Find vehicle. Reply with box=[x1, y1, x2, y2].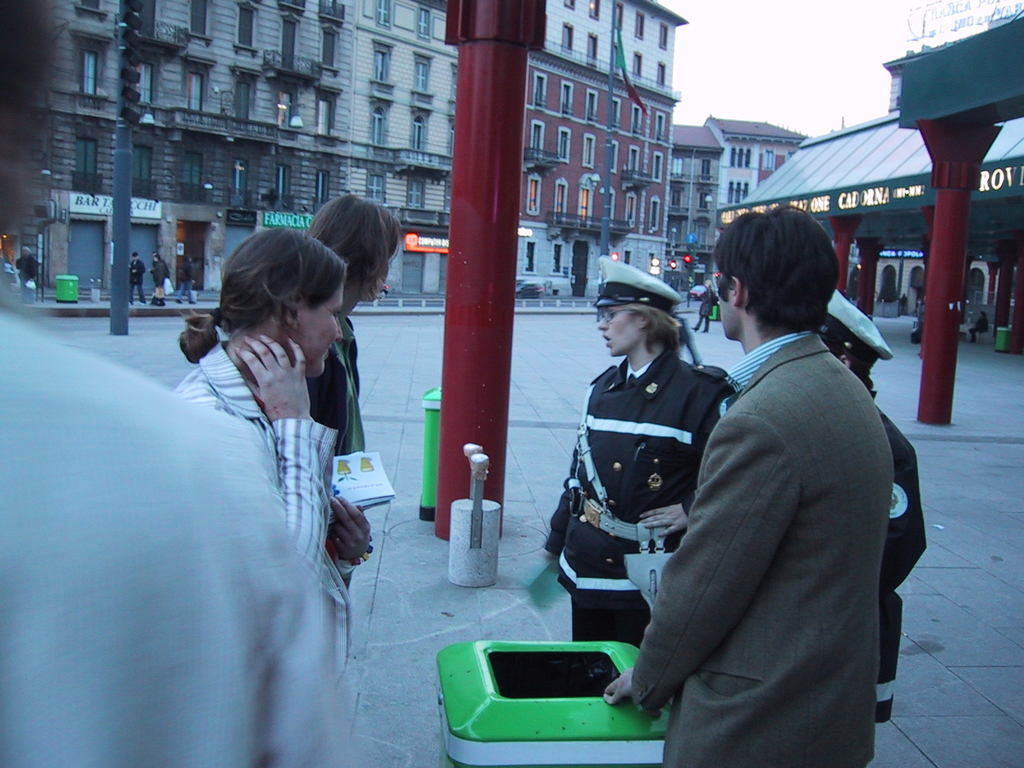
box=[516, 278, 545, 299].
